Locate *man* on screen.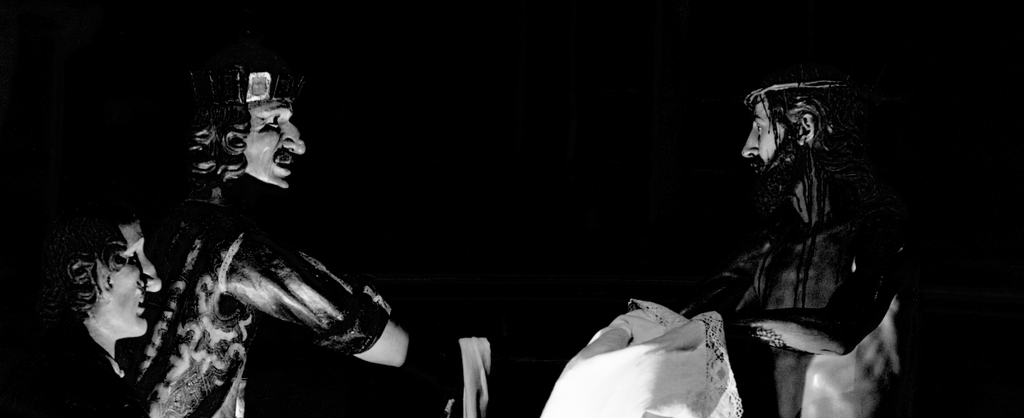
On screen at rect(687, 67, 905, 417).
